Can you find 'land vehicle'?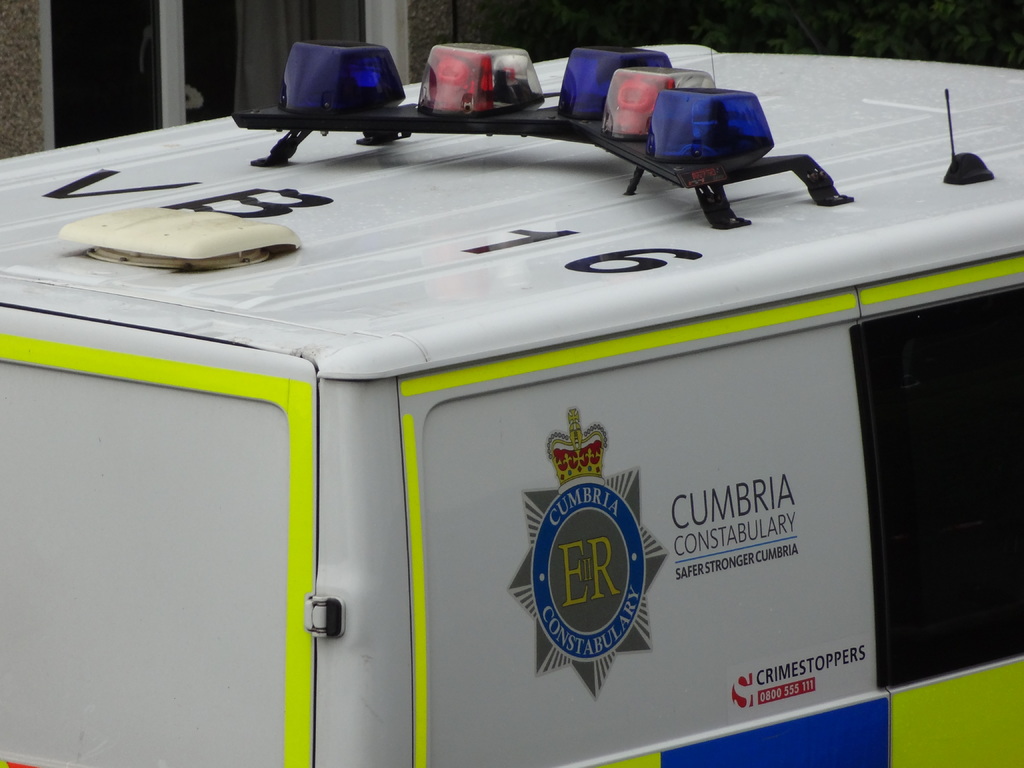
Yes, bounding box: (0, 28, 1023, 767).
